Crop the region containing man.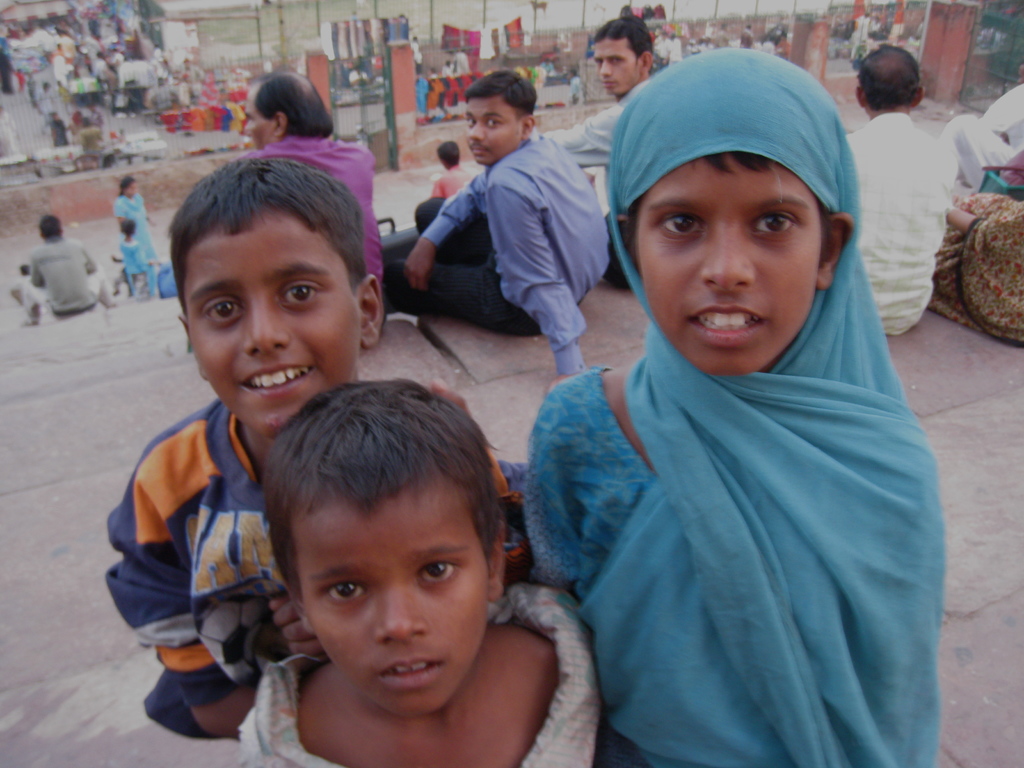
Crop region: <box>388,90,638,360</box>.
